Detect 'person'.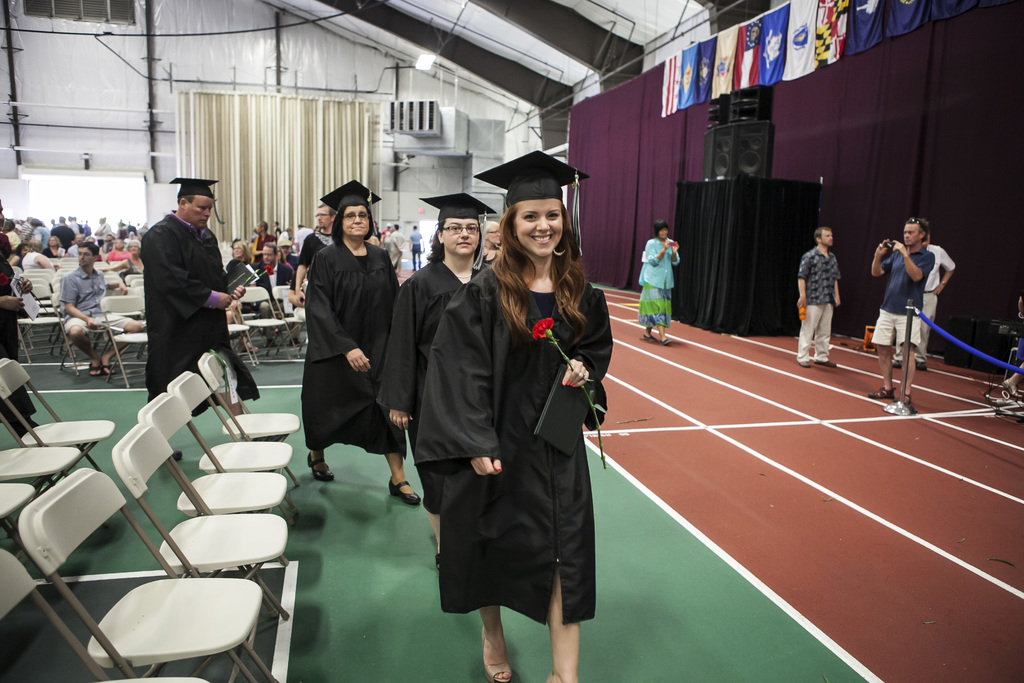
Detected at locate(796, 220, 834, 369).
